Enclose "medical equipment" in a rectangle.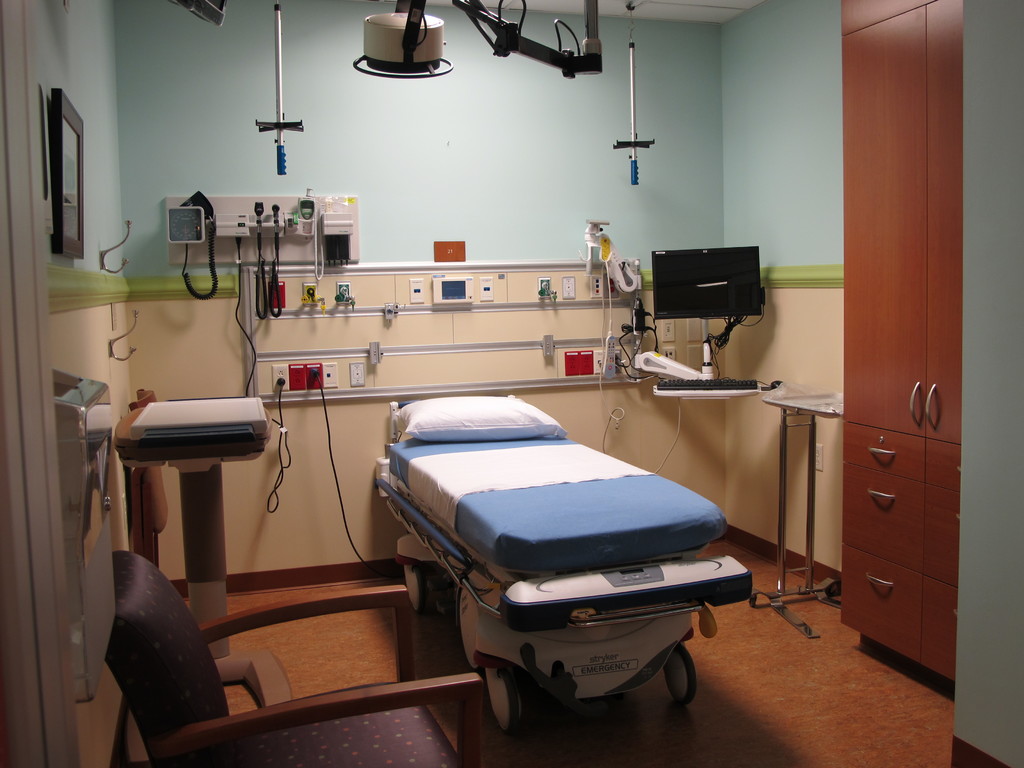
(353, 0, 600, 81).
